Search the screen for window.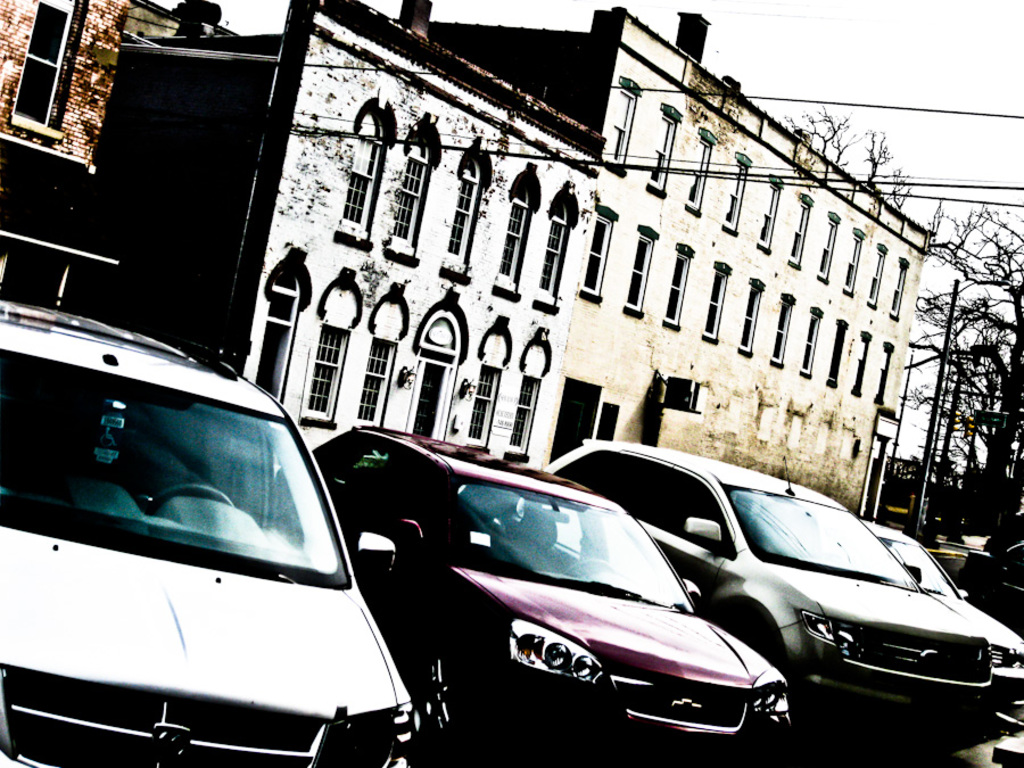
Found at 610:88:633:163.
